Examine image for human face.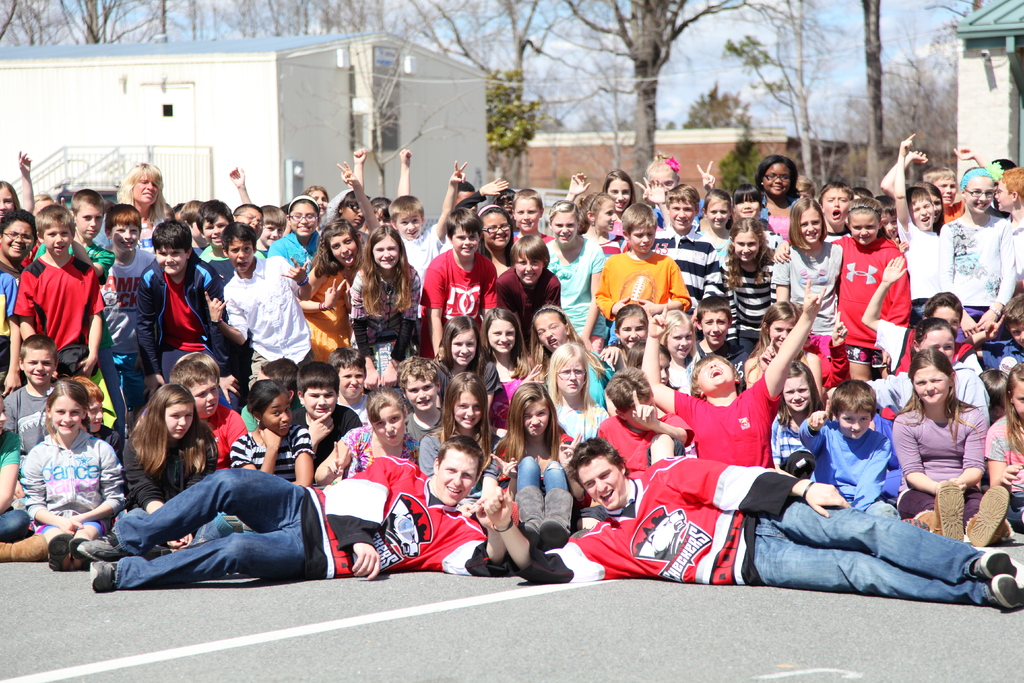
Examination result: 669,202,695,230.
